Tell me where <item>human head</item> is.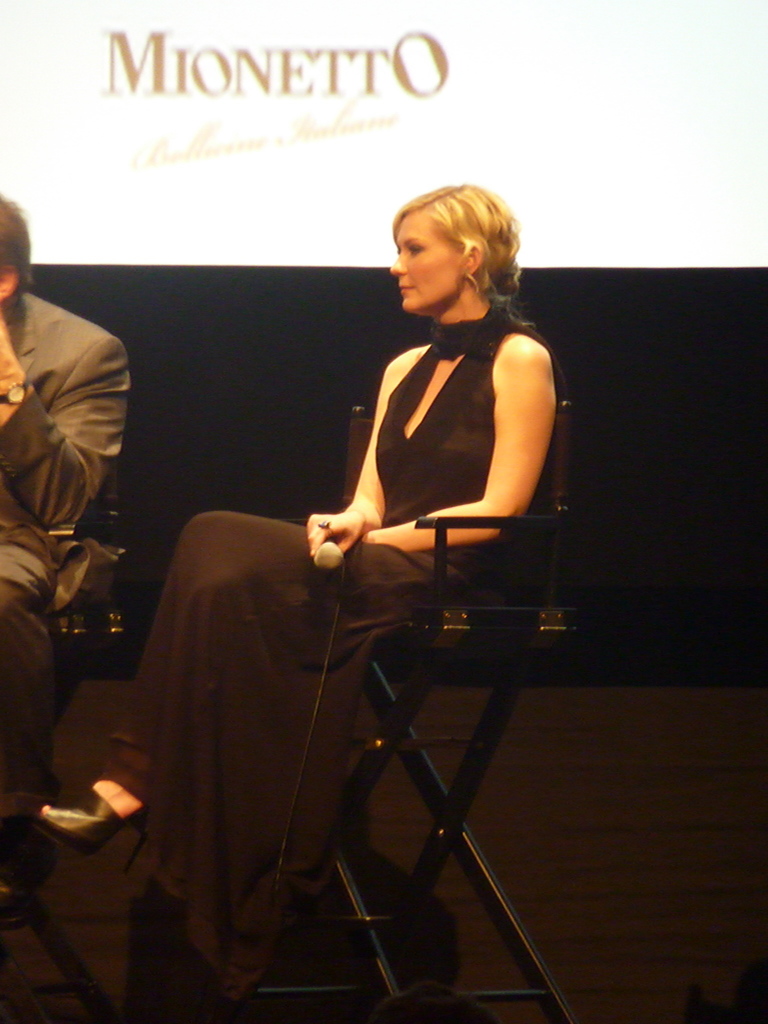
<item>human head</item> is at detection(388, 179, 524, 326).
